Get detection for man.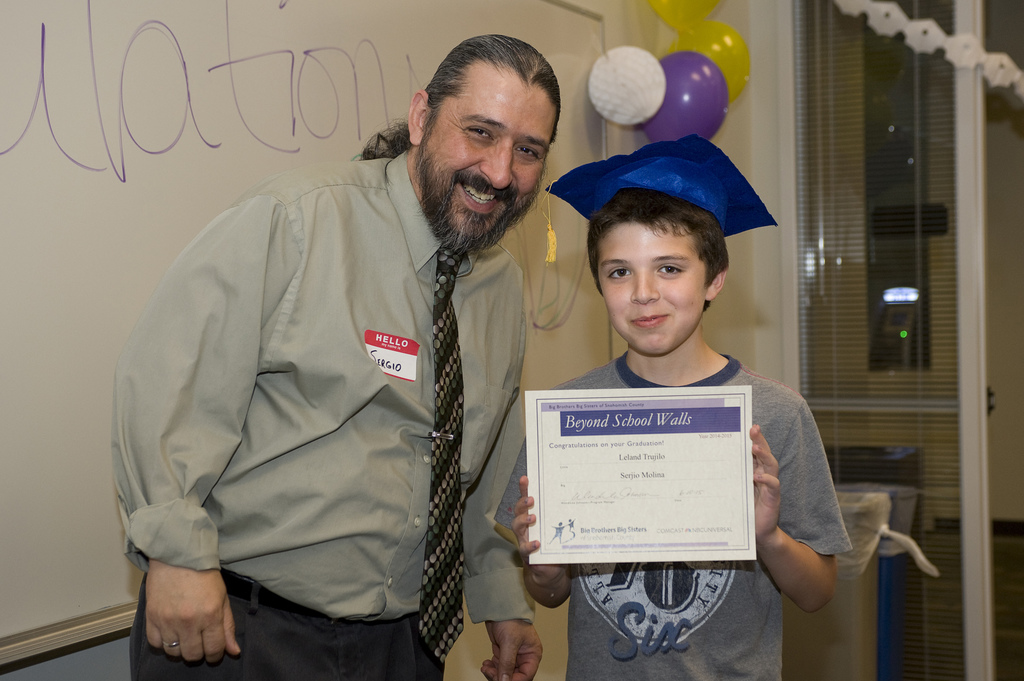
Detection: <bbox>79, 17, 539, 674</bbox>.
